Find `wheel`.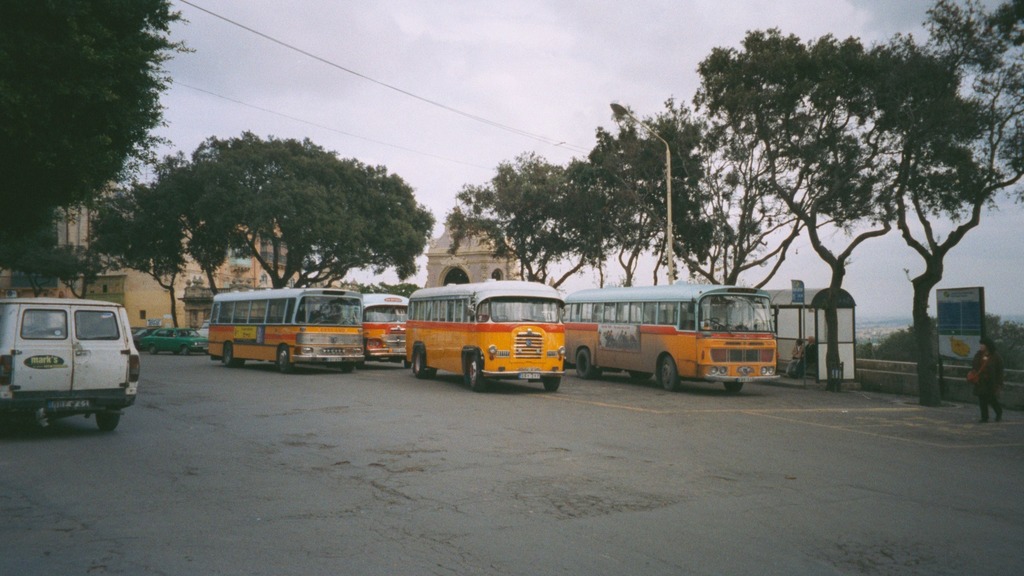
<bbox>213, 339, 244, 376</bbox>.
